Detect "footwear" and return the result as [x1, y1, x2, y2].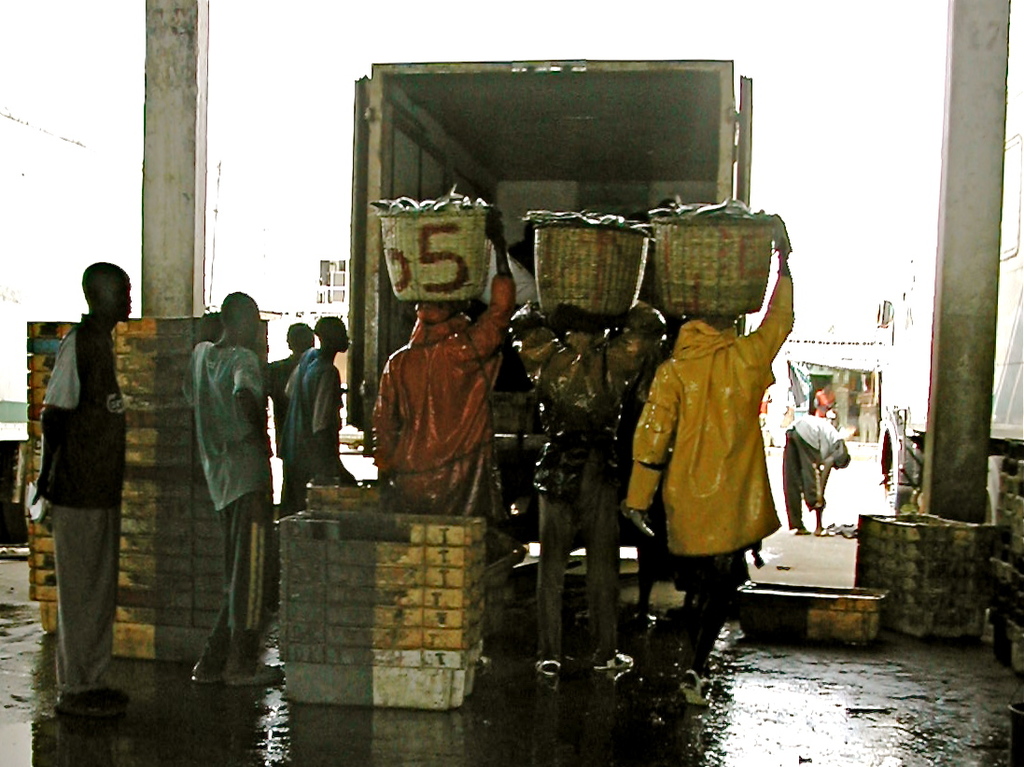
[231, 657, 276, 689].
